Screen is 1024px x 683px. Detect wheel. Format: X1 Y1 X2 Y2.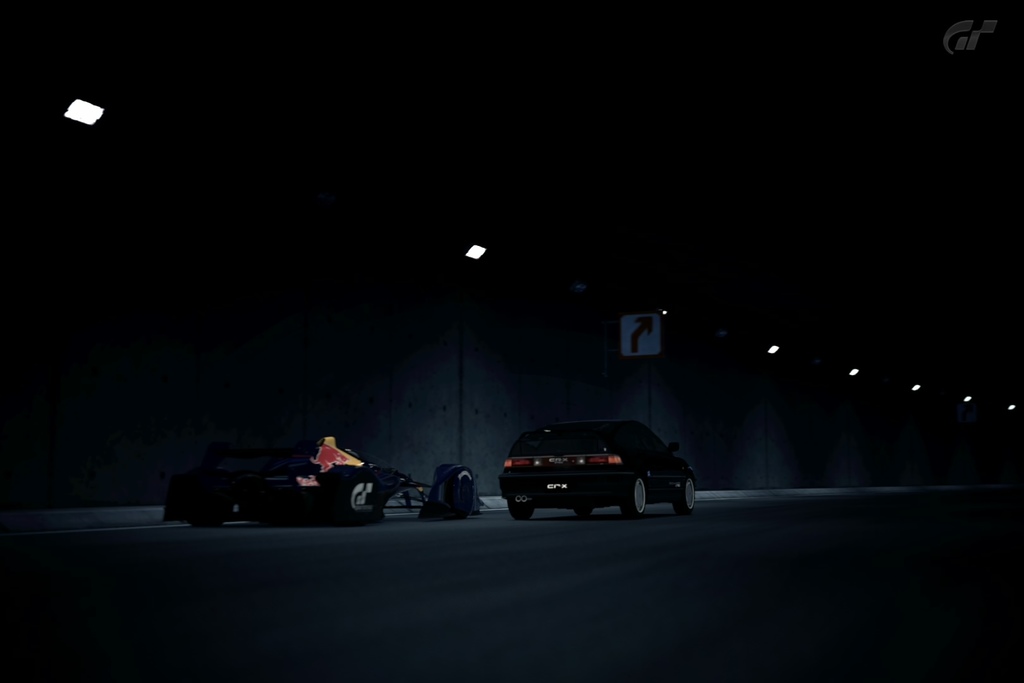
673 476 691 513.
